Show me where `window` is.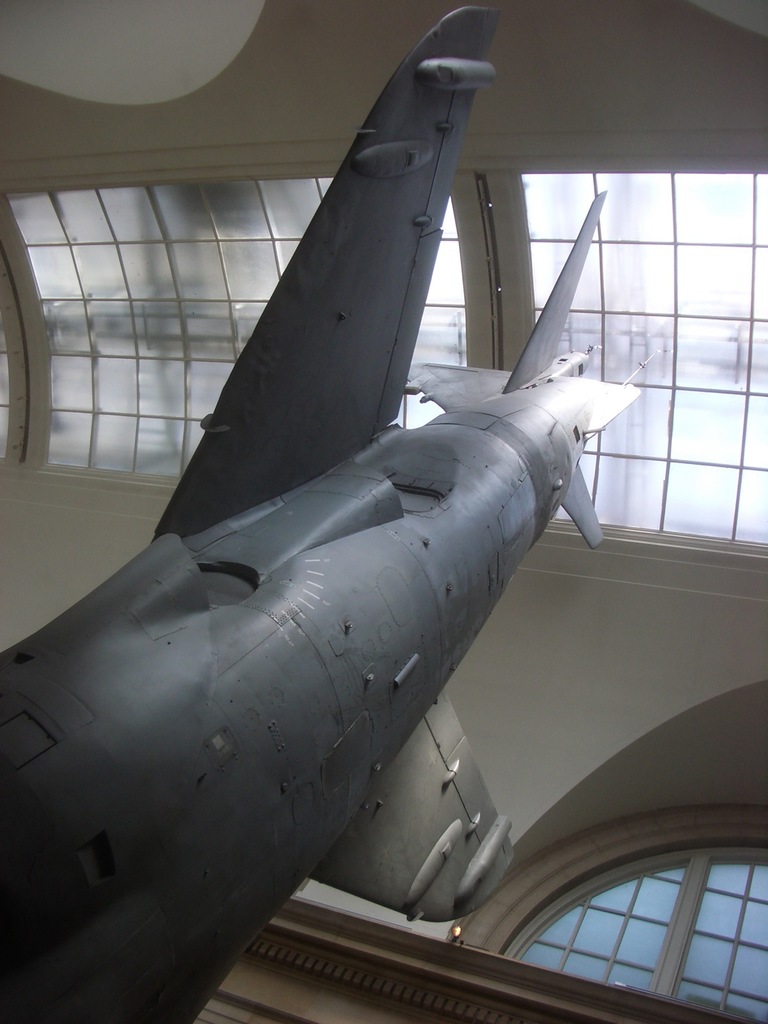
`window` is at box=[471, 817, 767, 1023].
